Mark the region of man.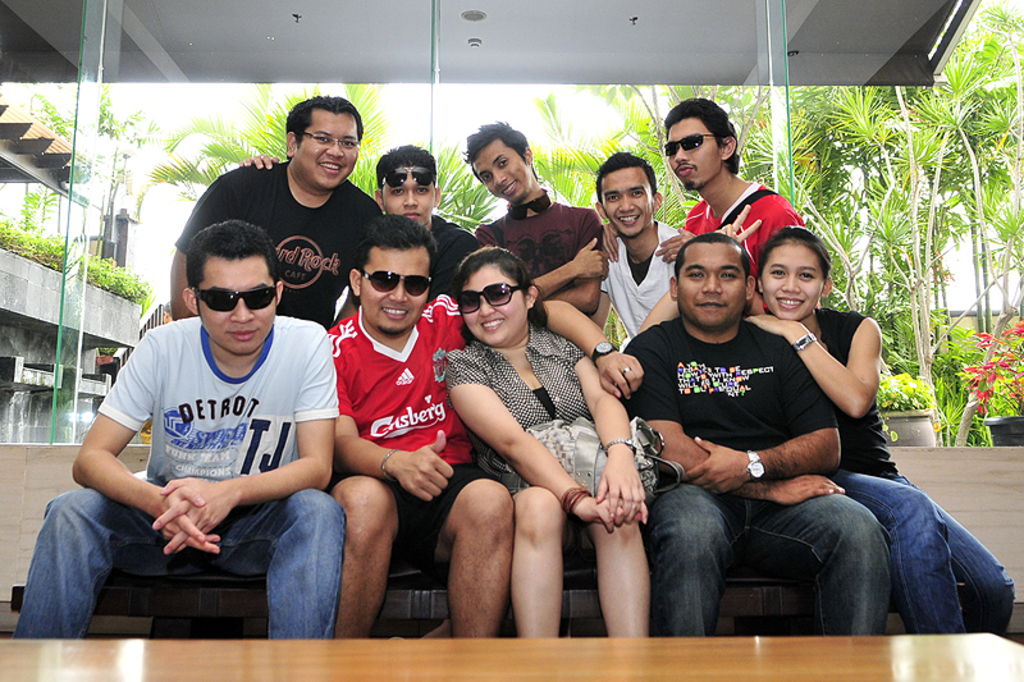
Region: bbox=[170, 93, 385, 330].
